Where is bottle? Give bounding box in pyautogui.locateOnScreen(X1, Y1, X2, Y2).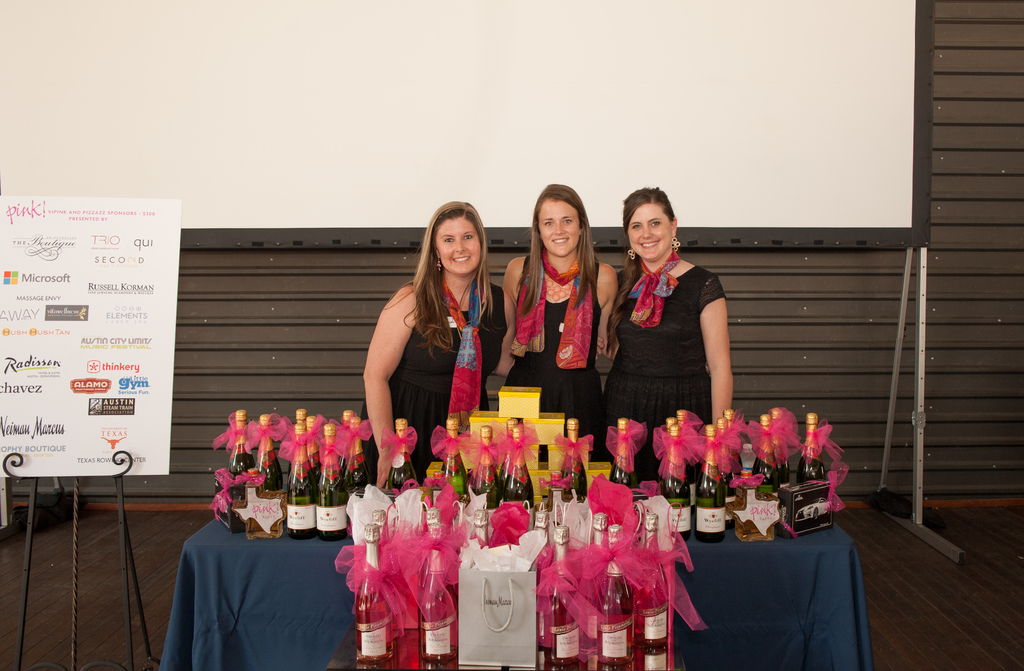
pyautogui.locateOnScreen(751, 415, 780, 499).
